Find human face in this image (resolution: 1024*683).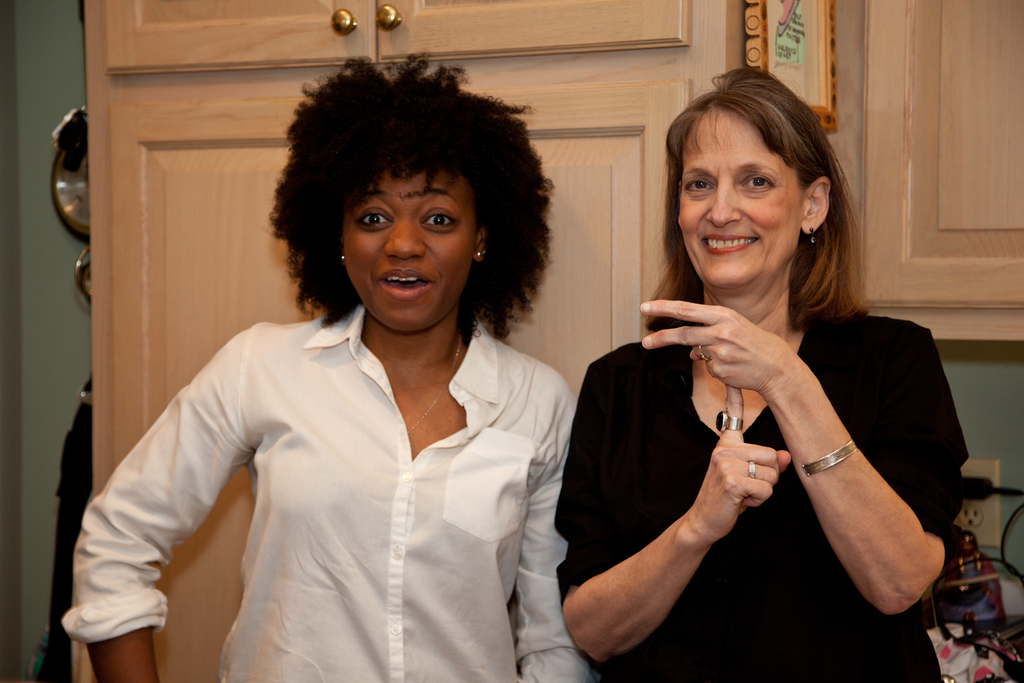
[x1=676, y1=114, x2=796, y2=290].
